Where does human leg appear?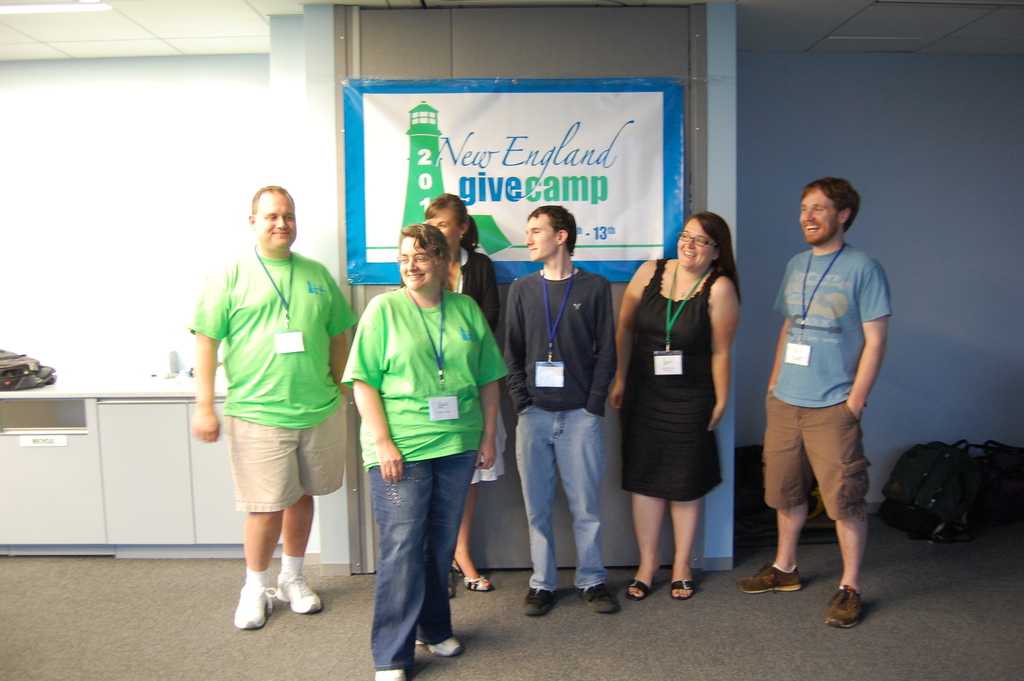
Appears at bbox=[453, 477, 493, 598].
